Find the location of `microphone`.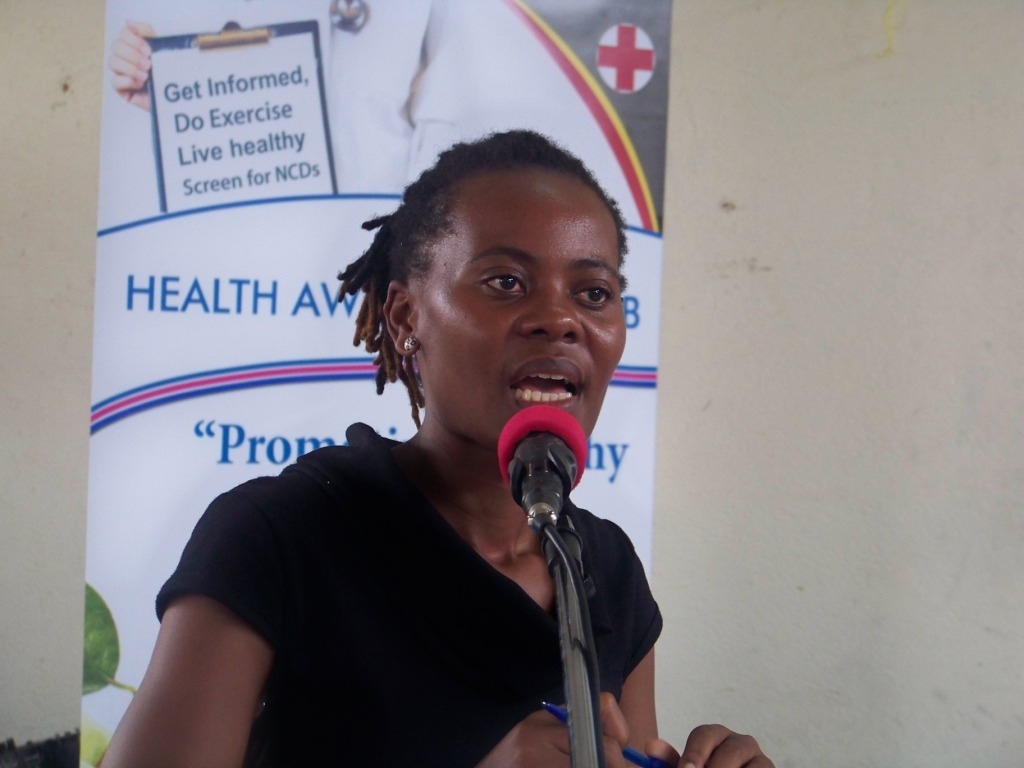
Location: Rect(498, 405, 586, 530).
